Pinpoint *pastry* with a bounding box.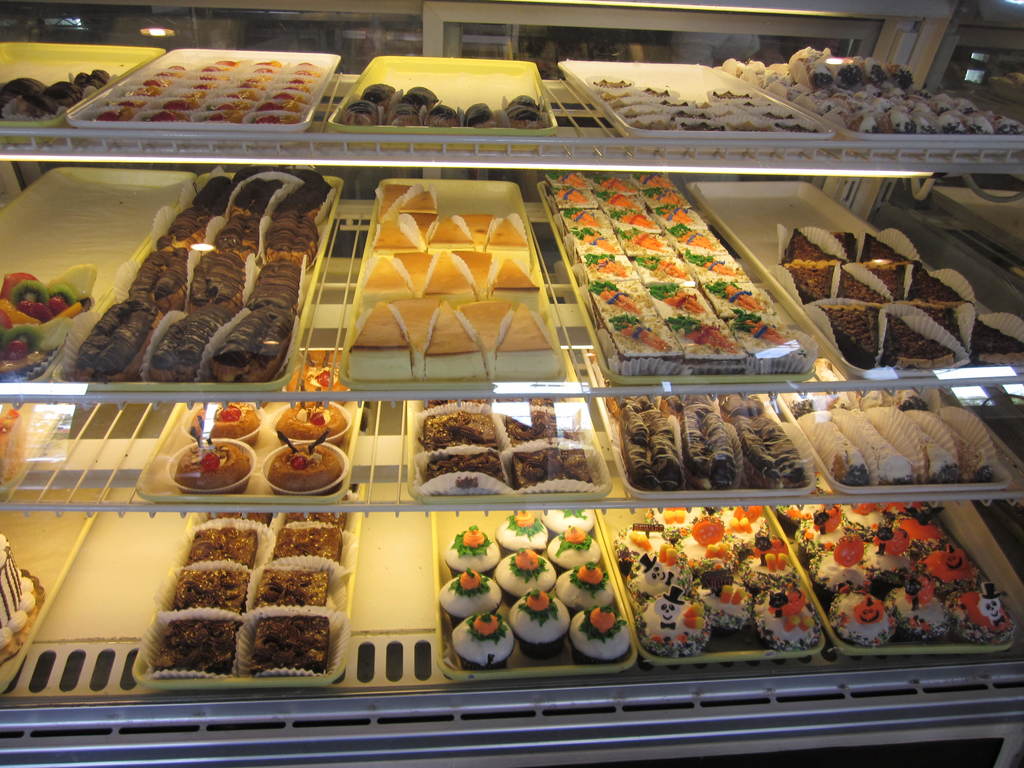
495 550 556 598.
